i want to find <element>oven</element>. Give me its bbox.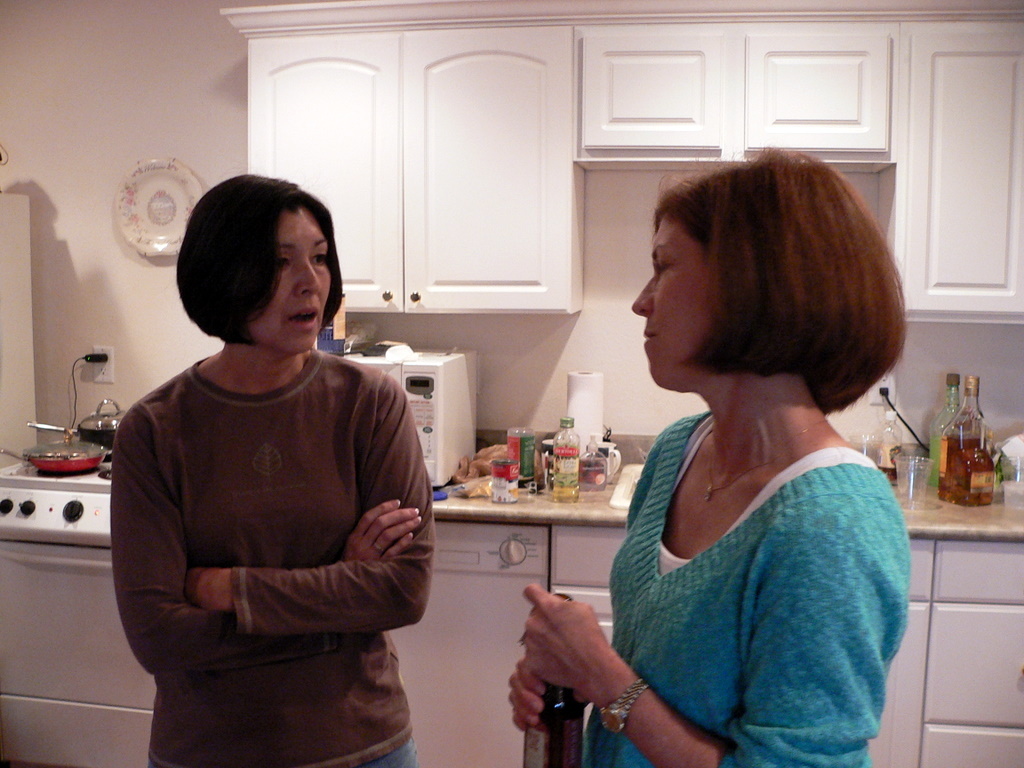
(x1=338, y1=354, x2=475, y2=485).
